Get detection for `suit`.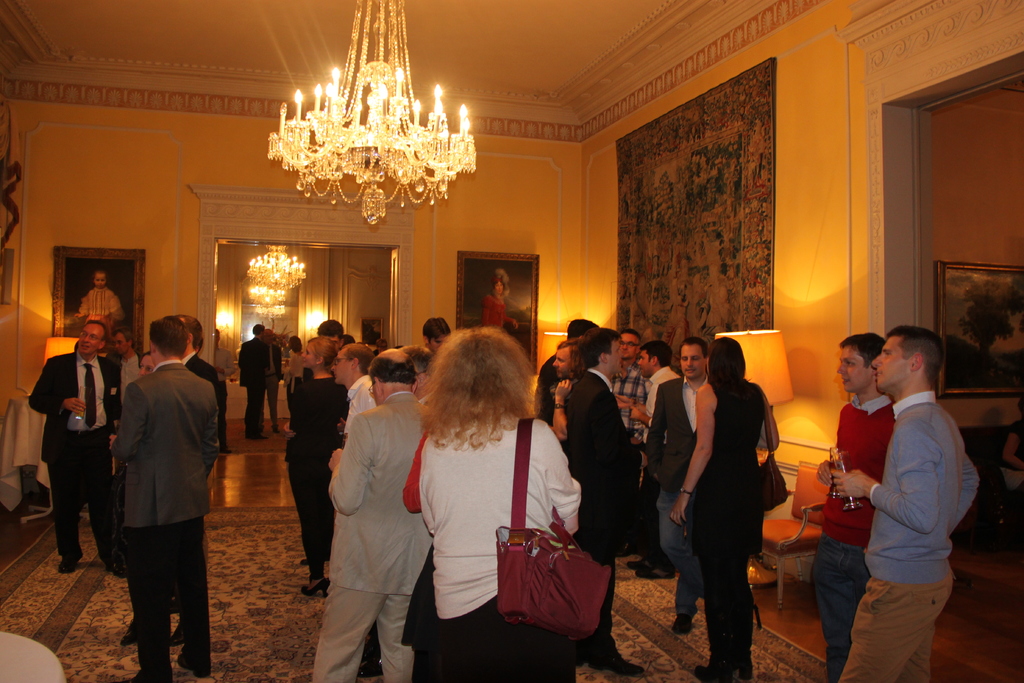
Detection: (643,372,708,483).
